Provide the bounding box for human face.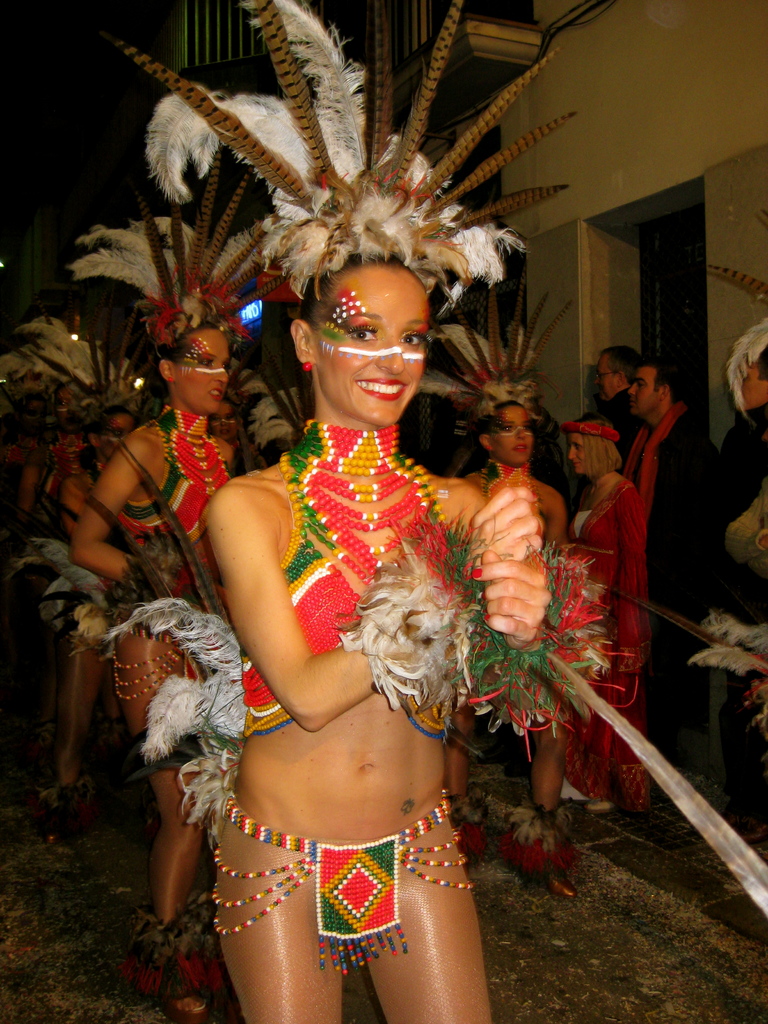
region(209, 406, 235, 435).
